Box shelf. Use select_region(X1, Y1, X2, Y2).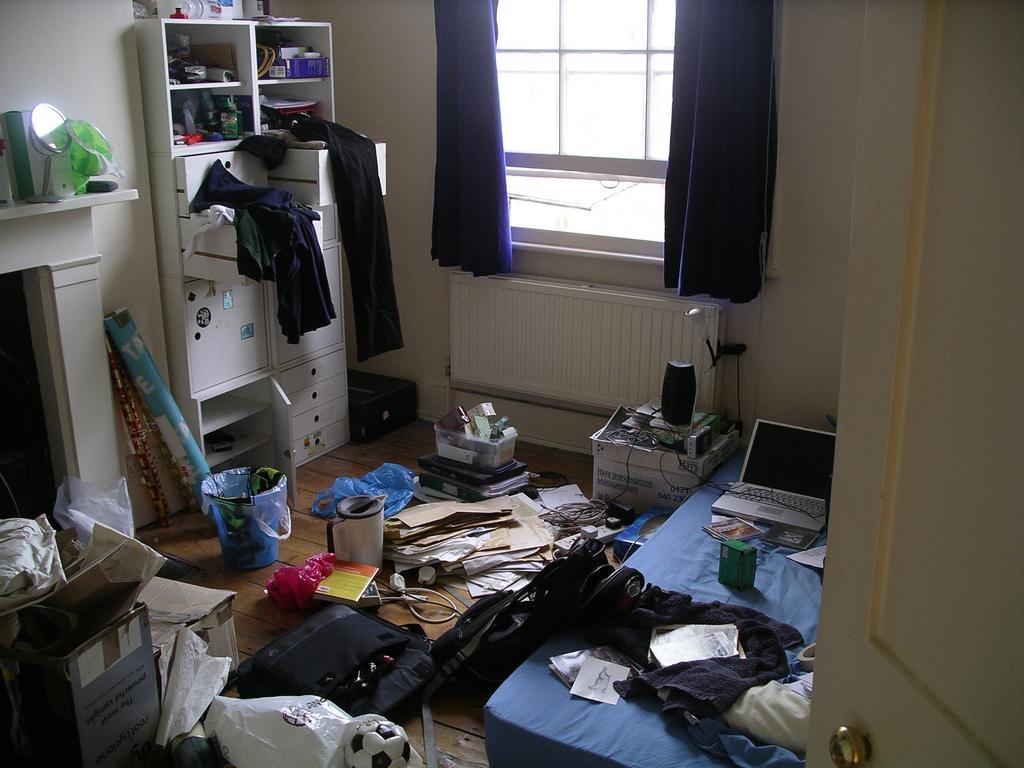
select_region(149, 19, 267, 93).
